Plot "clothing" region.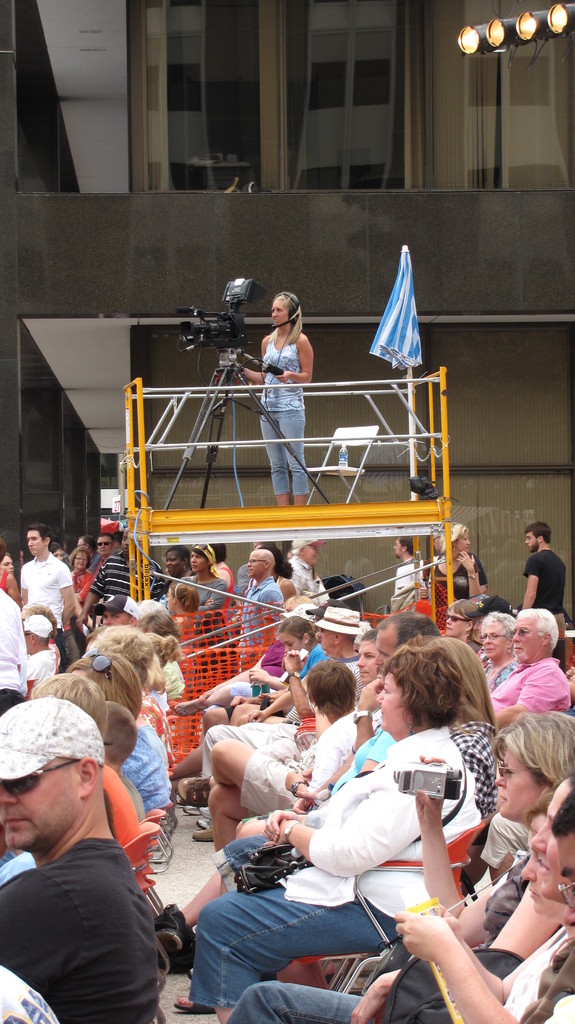
Plotted at [x1=389, y1=552, x2=417, y2=606].
